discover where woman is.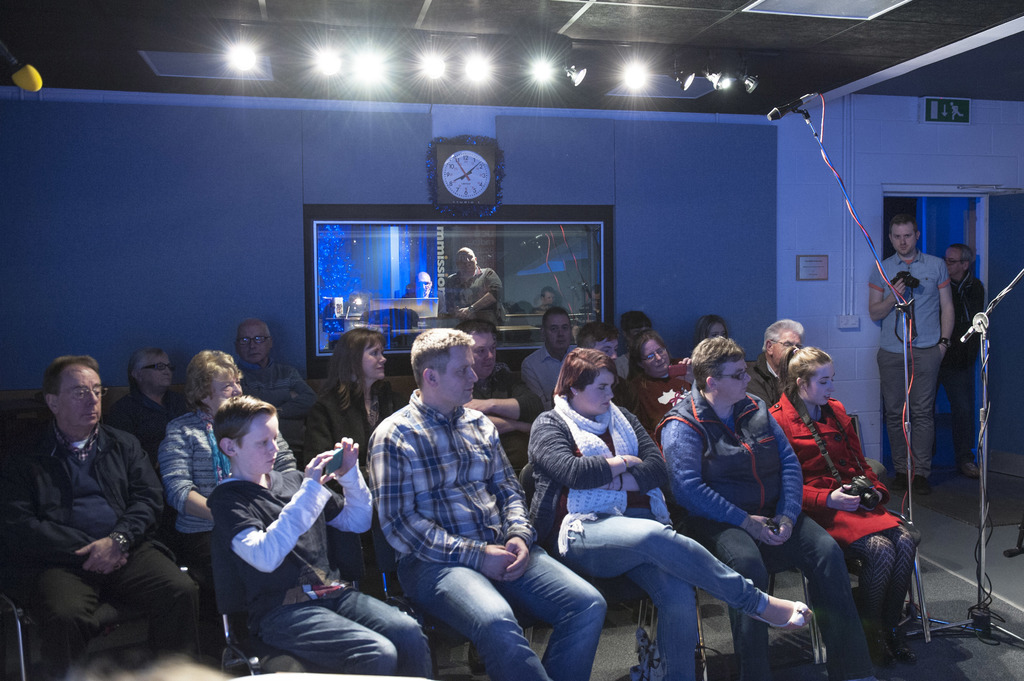
Discovered at left=624, top=330, right=701, bottom=443.
